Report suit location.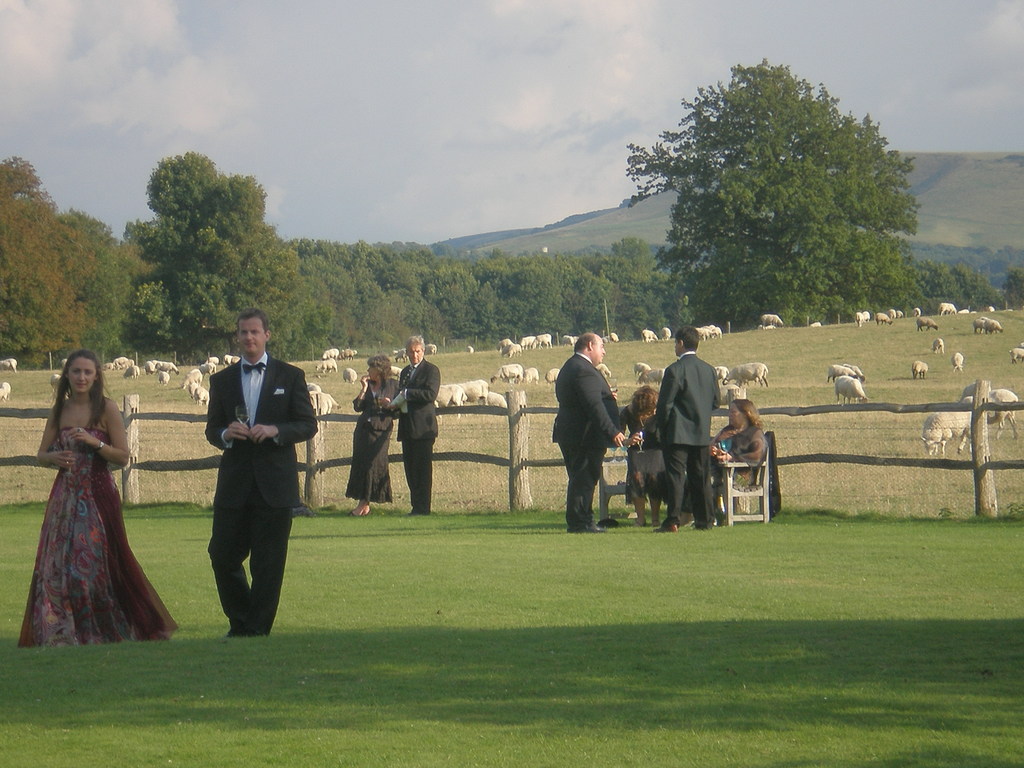
Report: rect(656, 351, 717, 529).
